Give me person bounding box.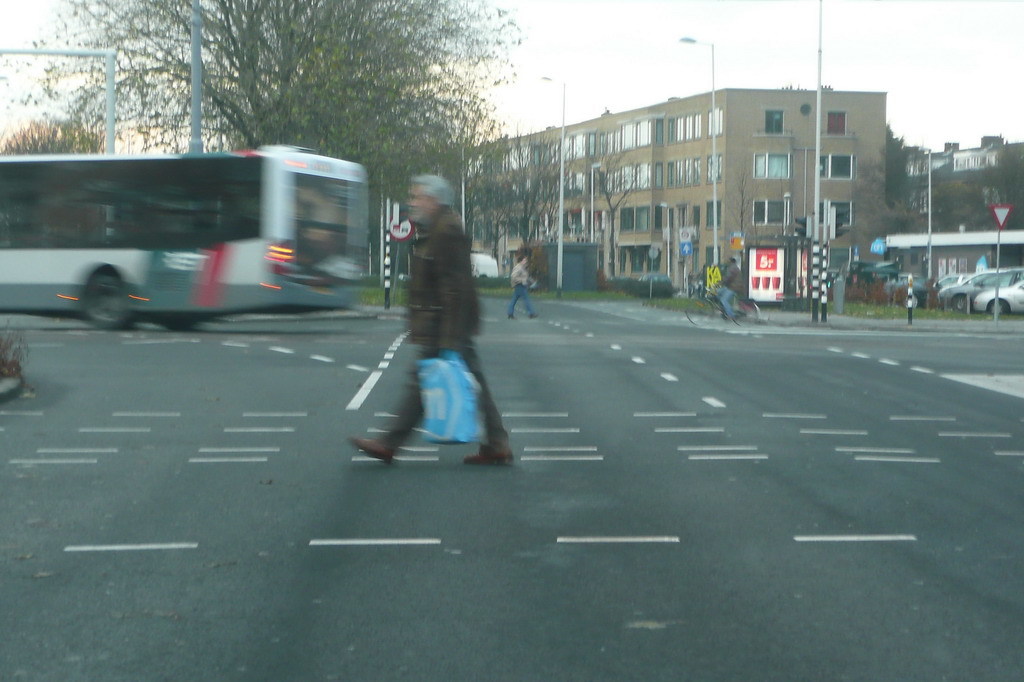
343,171,511,467.
